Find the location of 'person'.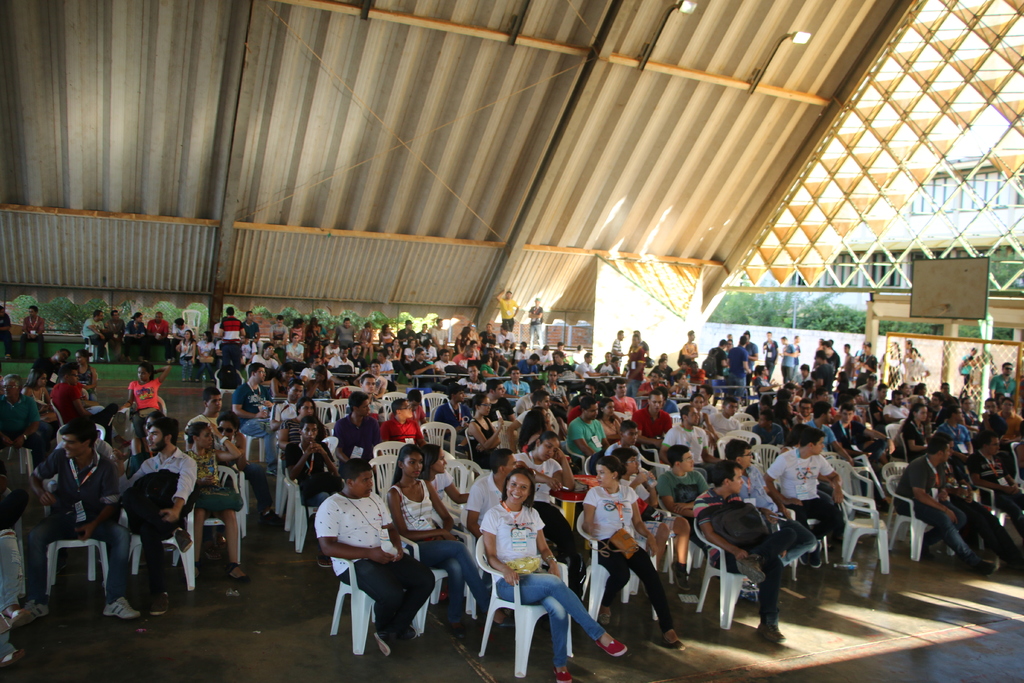
Location: BBox(434, 354, 456, 374).
